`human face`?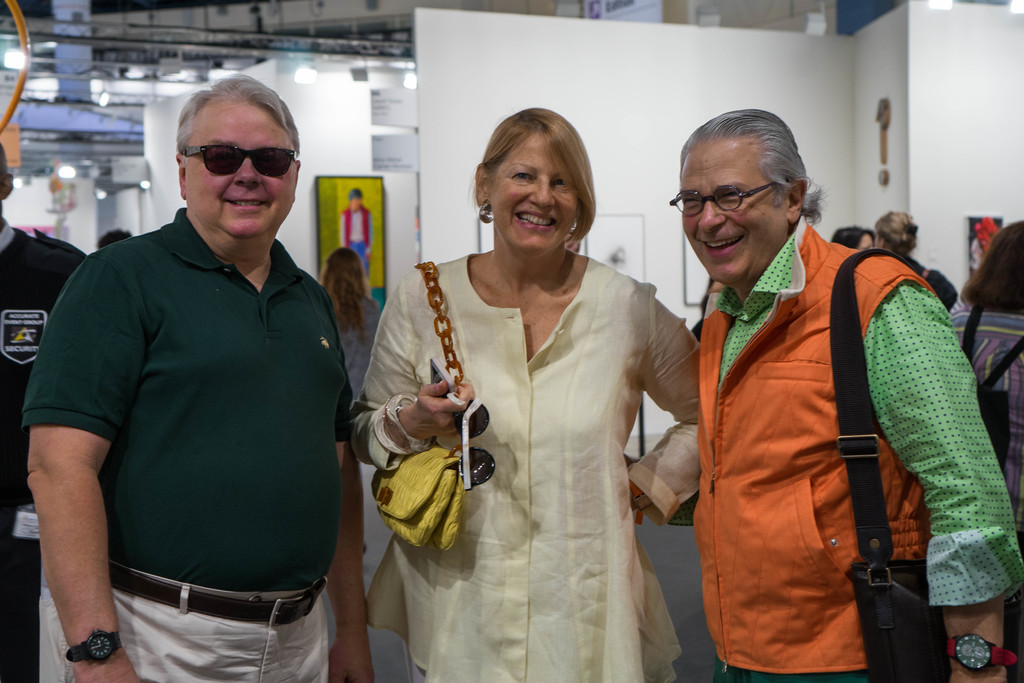
region(490, 132, 581, 252)
